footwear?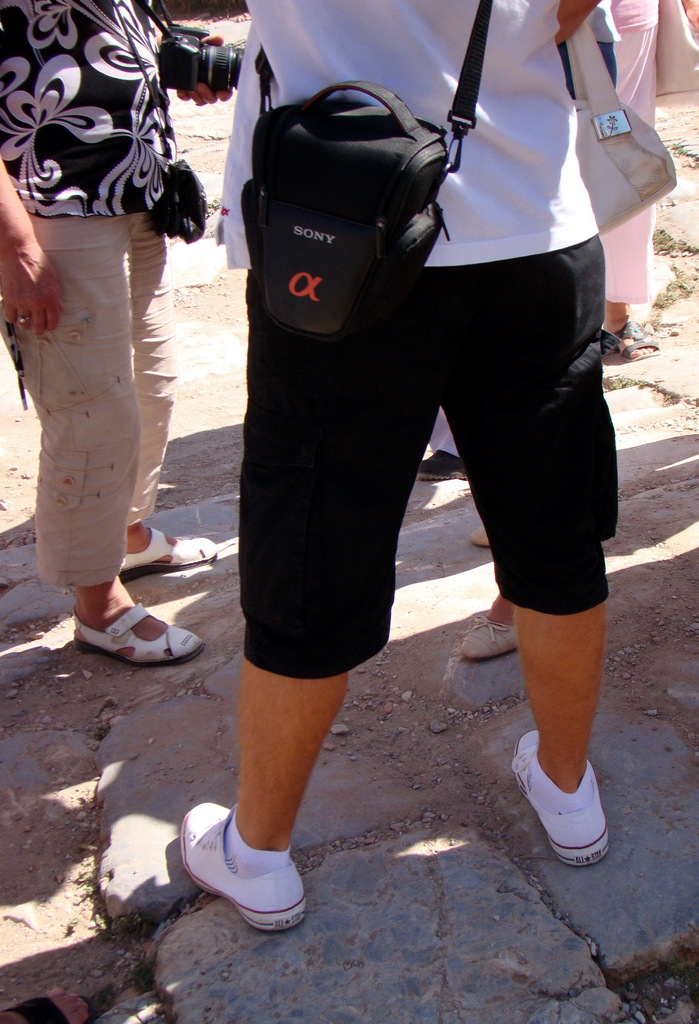
x1=117, y1=517, x2=222, y2=572
